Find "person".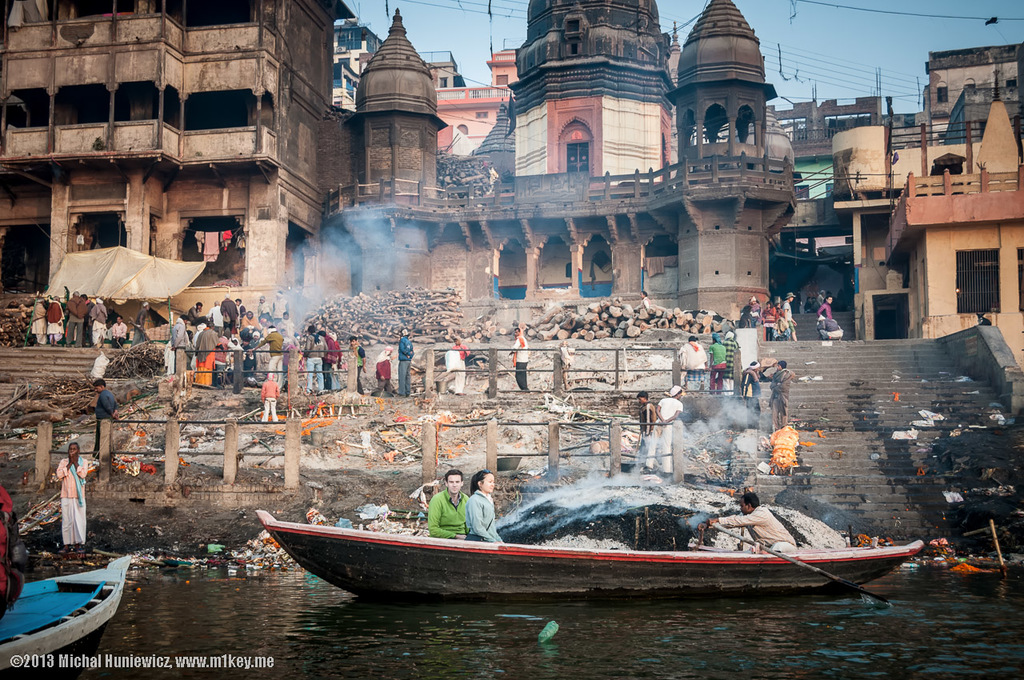
pyautogui.locateOnScreen(40, 297, 68, 344).
